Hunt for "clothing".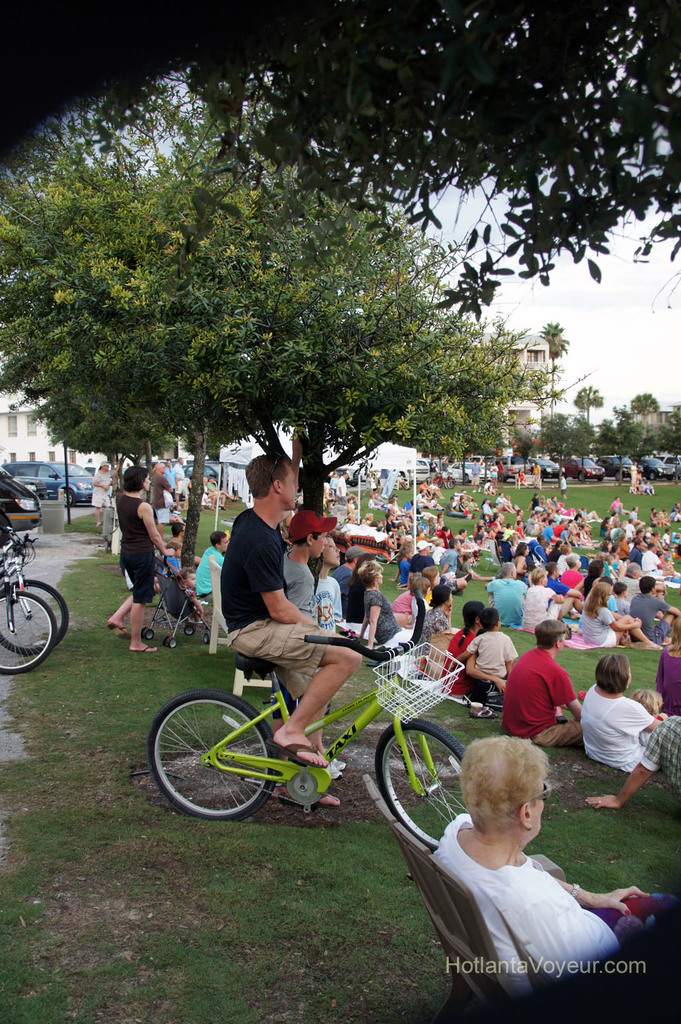
Hunted down at [91, 473, 116, 504].
